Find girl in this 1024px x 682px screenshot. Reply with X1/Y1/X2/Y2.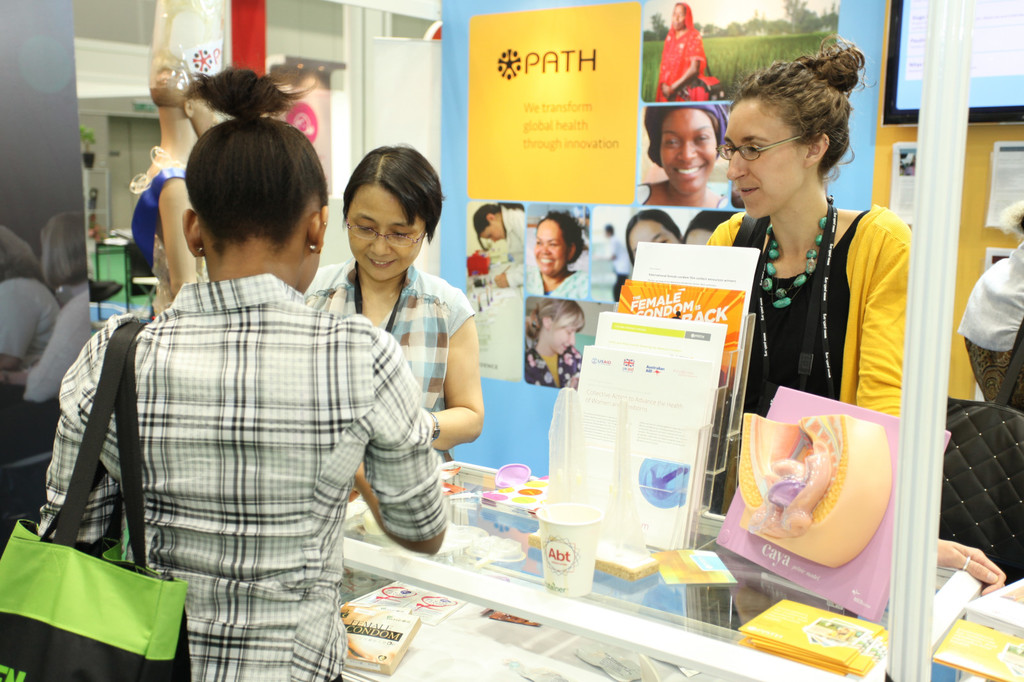
650/0/721/101.
